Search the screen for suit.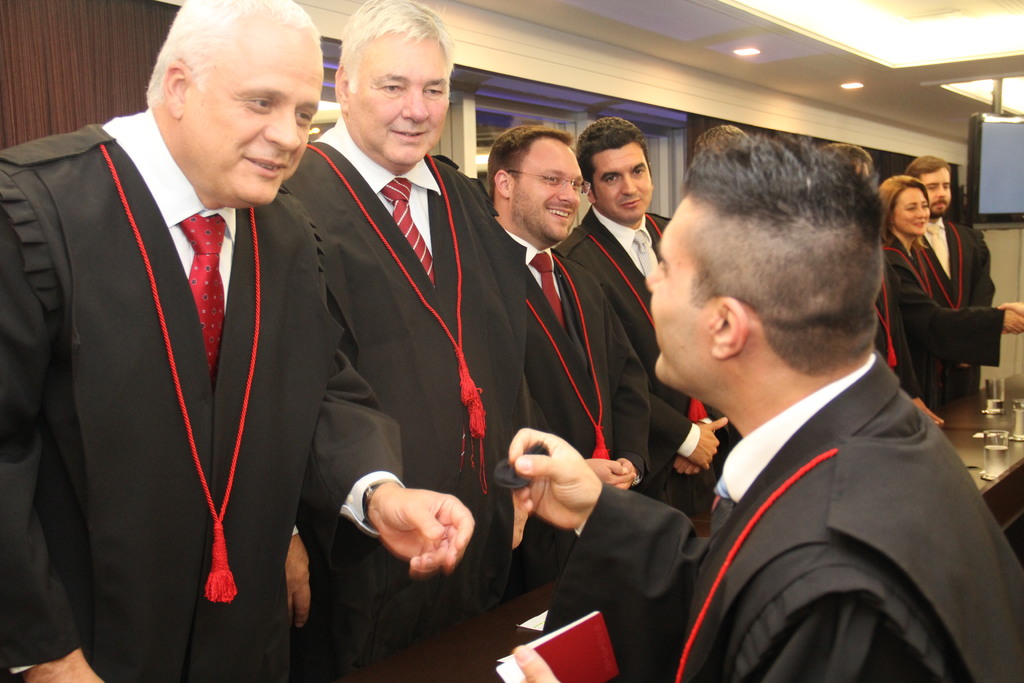
Found at detection(27, 24, 361, 668).
